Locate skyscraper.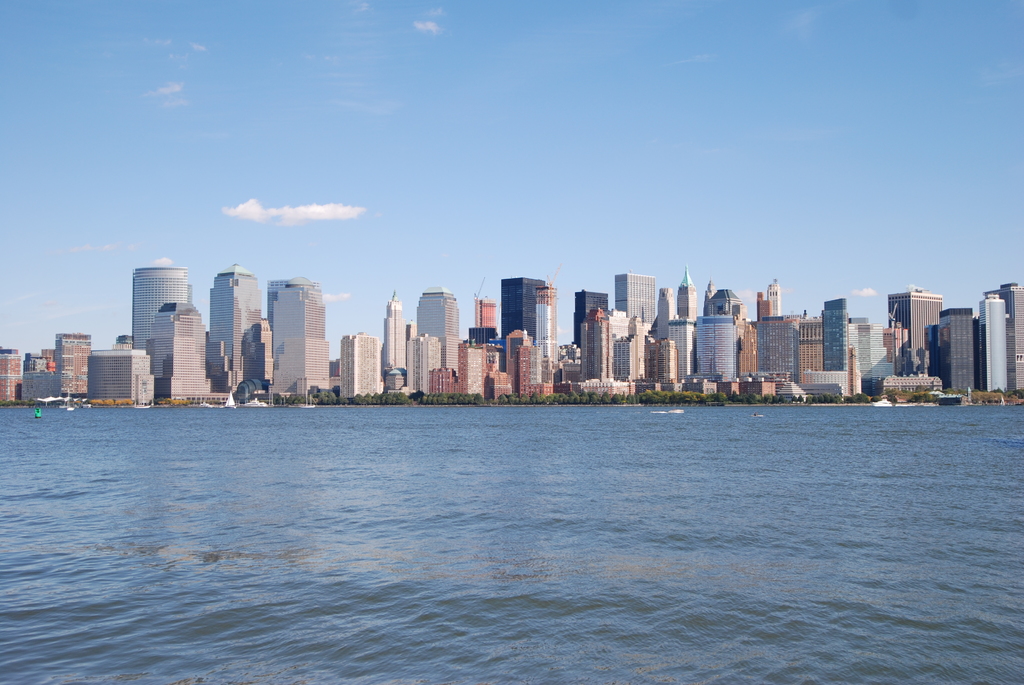
Bounding box: {"left": 976, "top": 285, "right": 1023, "bottom": 391}.
